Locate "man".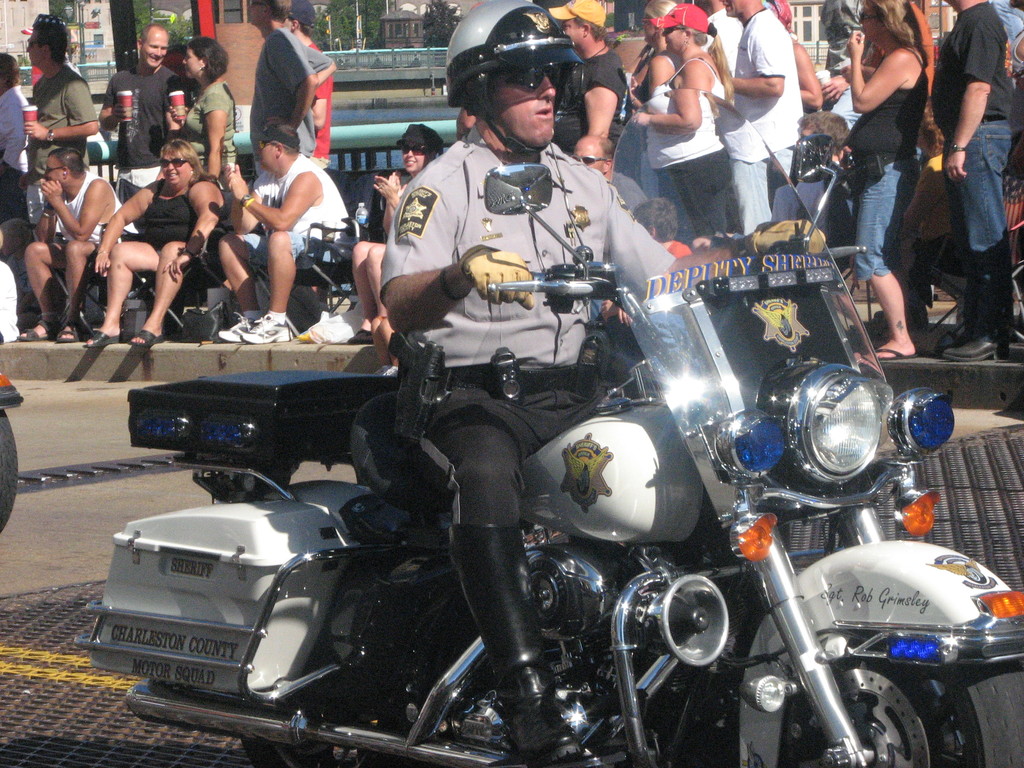
Bounding box: box(282, 0, 336, 166).
